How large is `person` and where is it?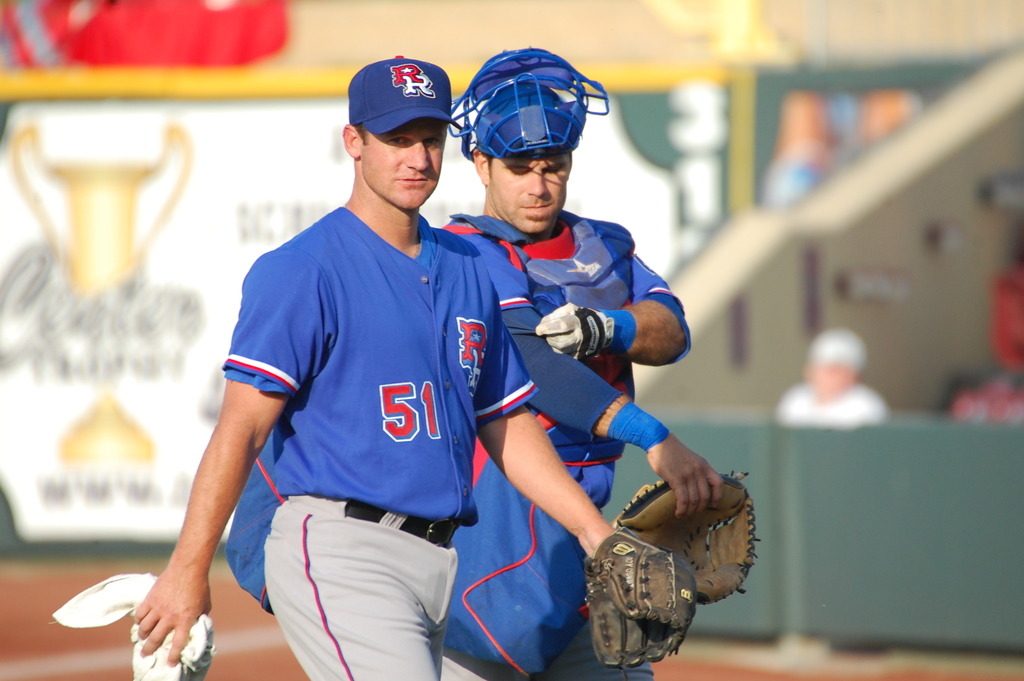
Bounding box: 439:35:729:680.
